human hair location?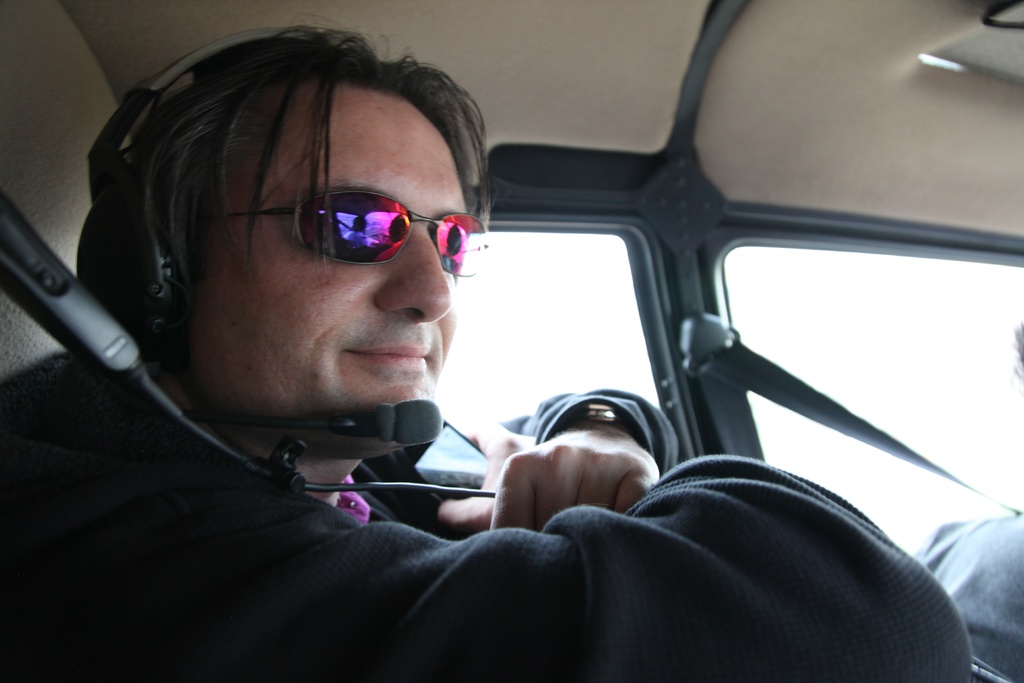
{"x1": 111, "y1": 19, "x2": 495, "y2": 373}
